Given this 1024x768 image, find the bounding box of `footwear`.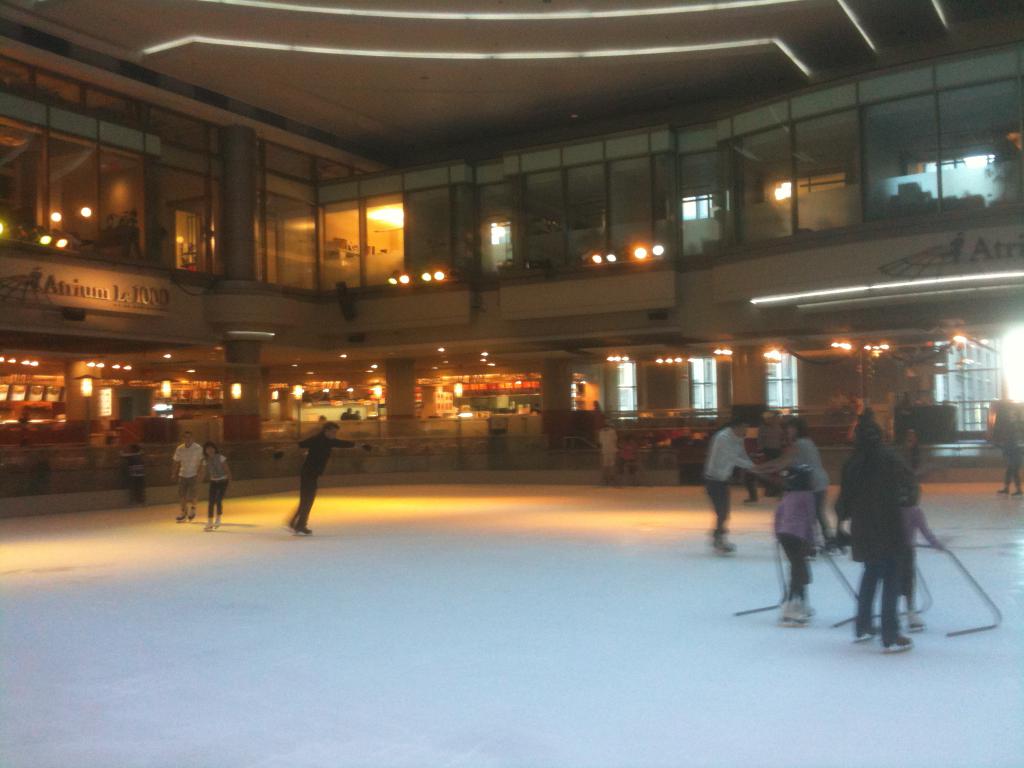
(left=860, top=620, right=879, bottom=637).
